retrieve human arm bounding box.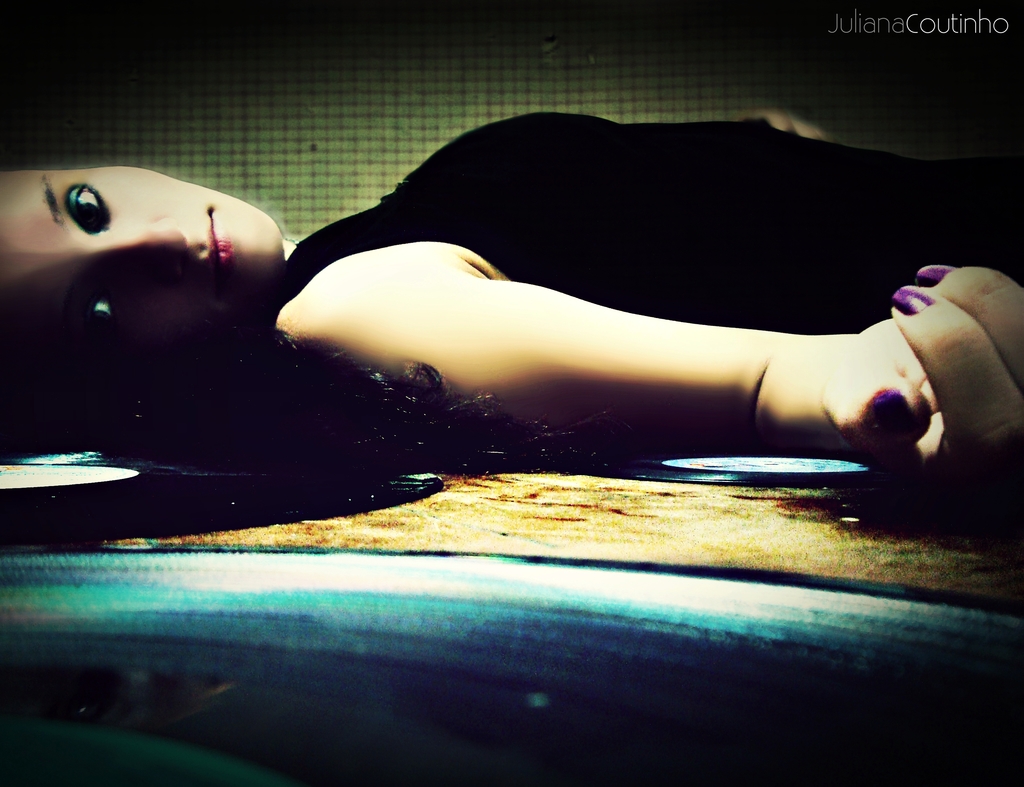
Bounding box: bbox=(271, 247, 1023, 496).
